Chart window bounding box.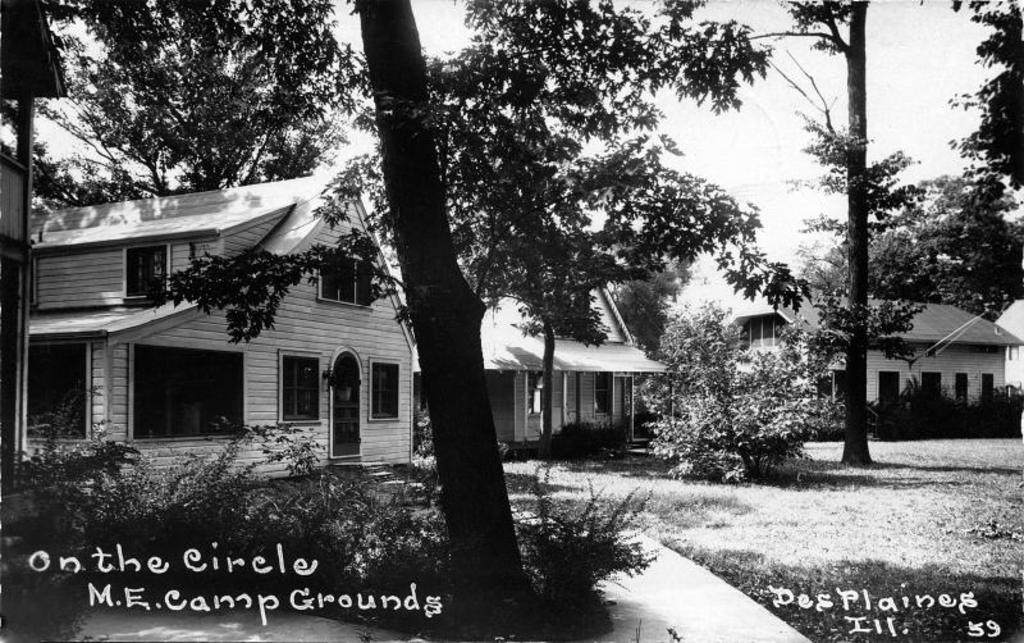
Charted: bbox(923, 371, 942, 397).
